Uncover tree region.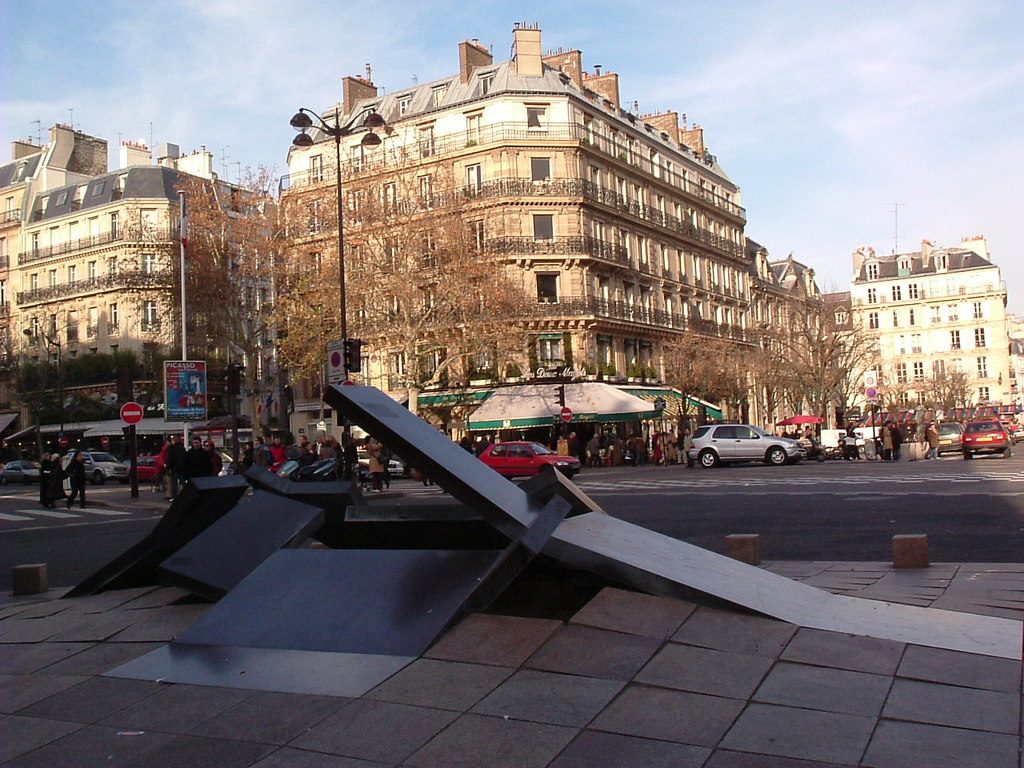
Uncovered: (865,364,979,424).
